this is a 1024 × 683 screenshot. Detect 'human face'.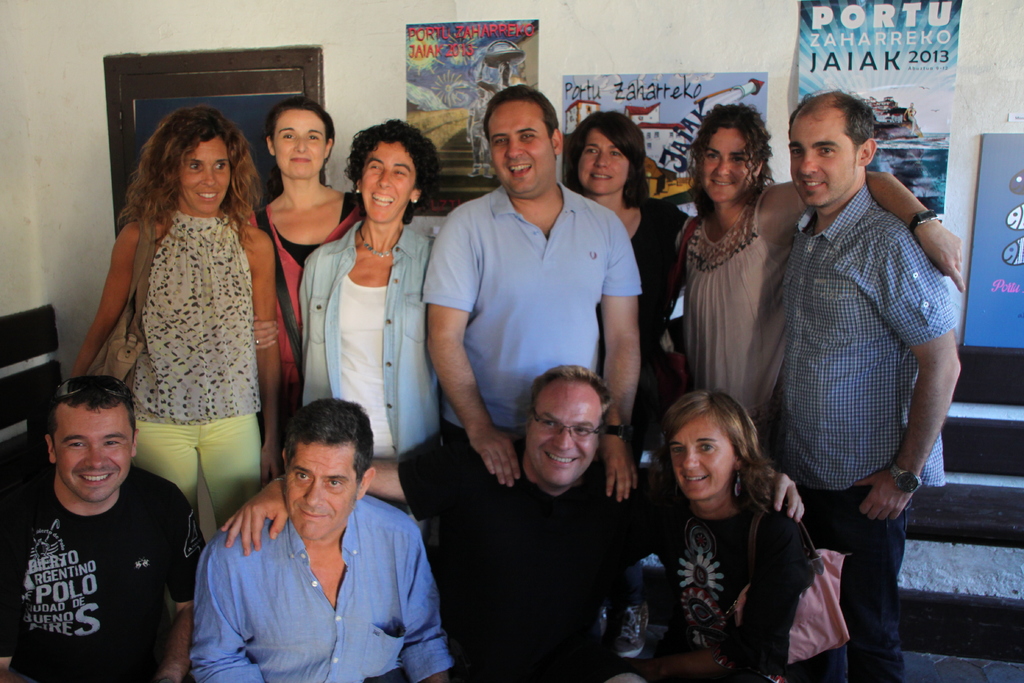
582,129,628,194.
